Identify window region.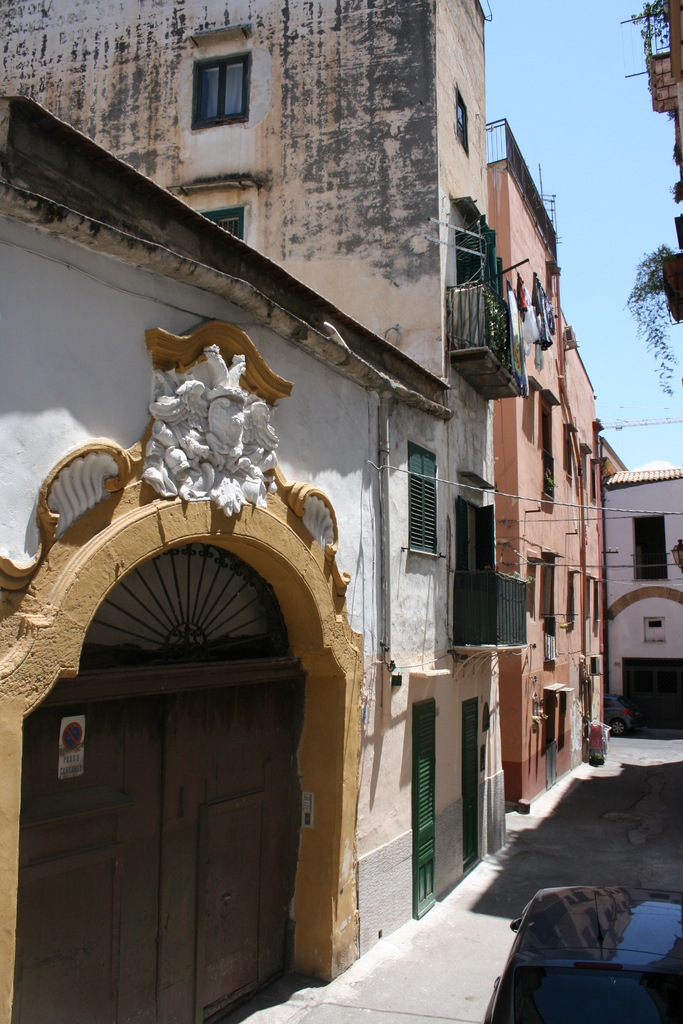
Region: 407, 447, 442, 559.
